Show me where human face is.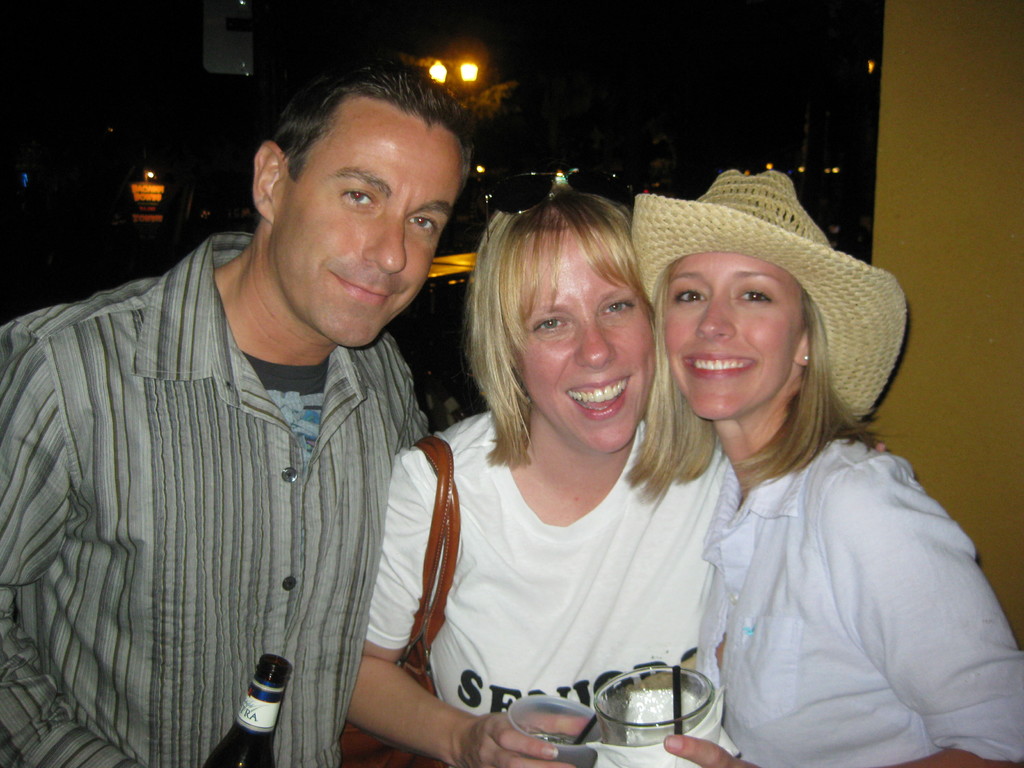
human face is at [666,248,812,422].
